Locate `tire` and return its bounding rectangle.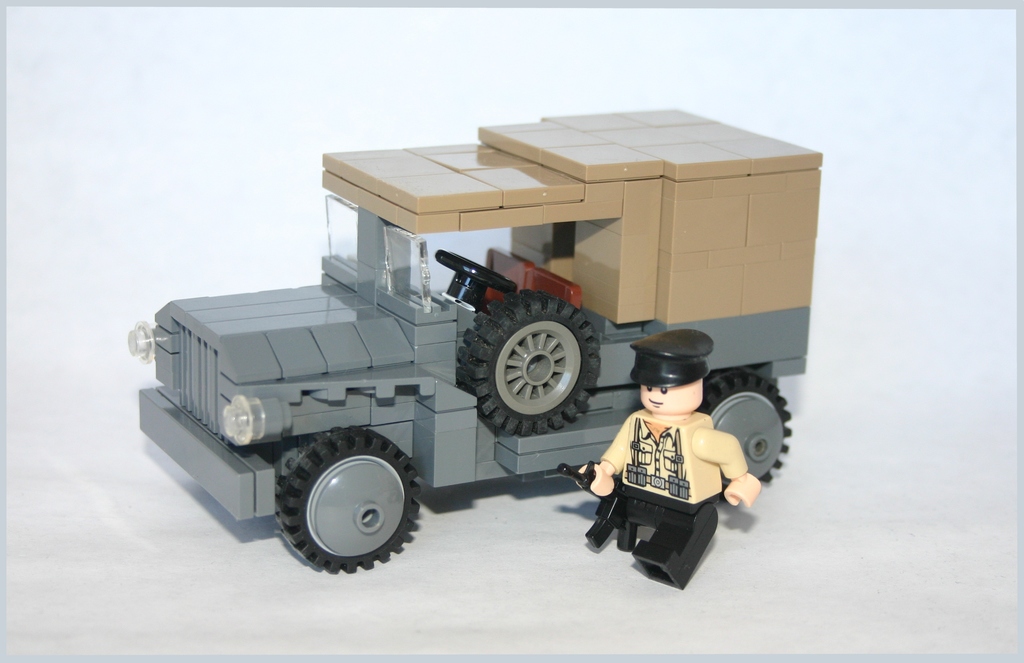
crop(256, 433, 420, 572).
